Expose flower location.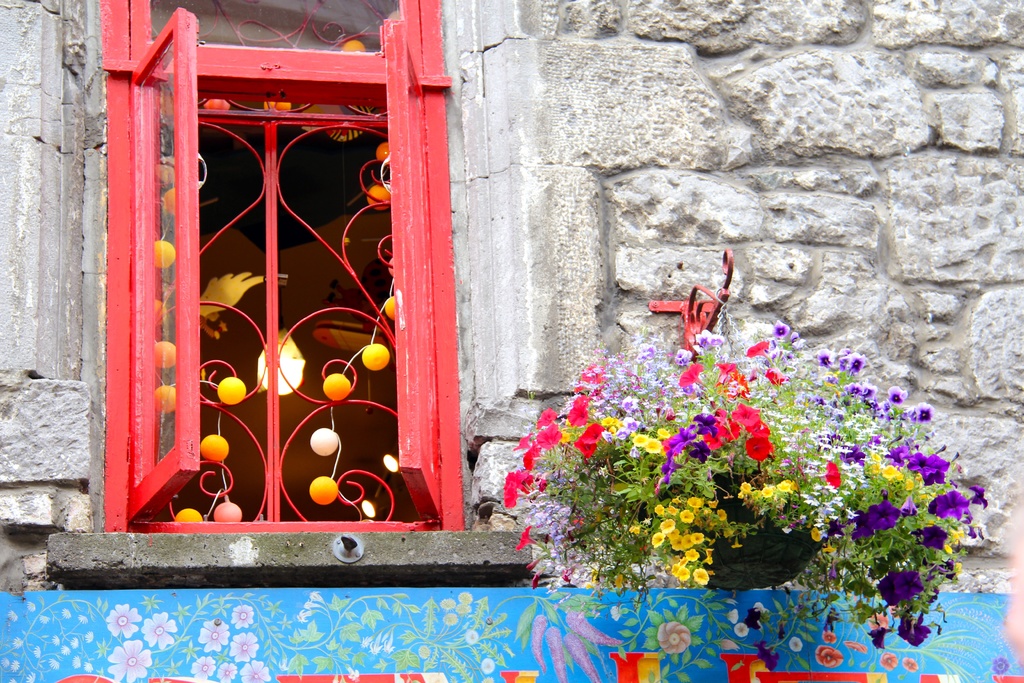
Exposed at bbox=(697, 564, 716, 585).
